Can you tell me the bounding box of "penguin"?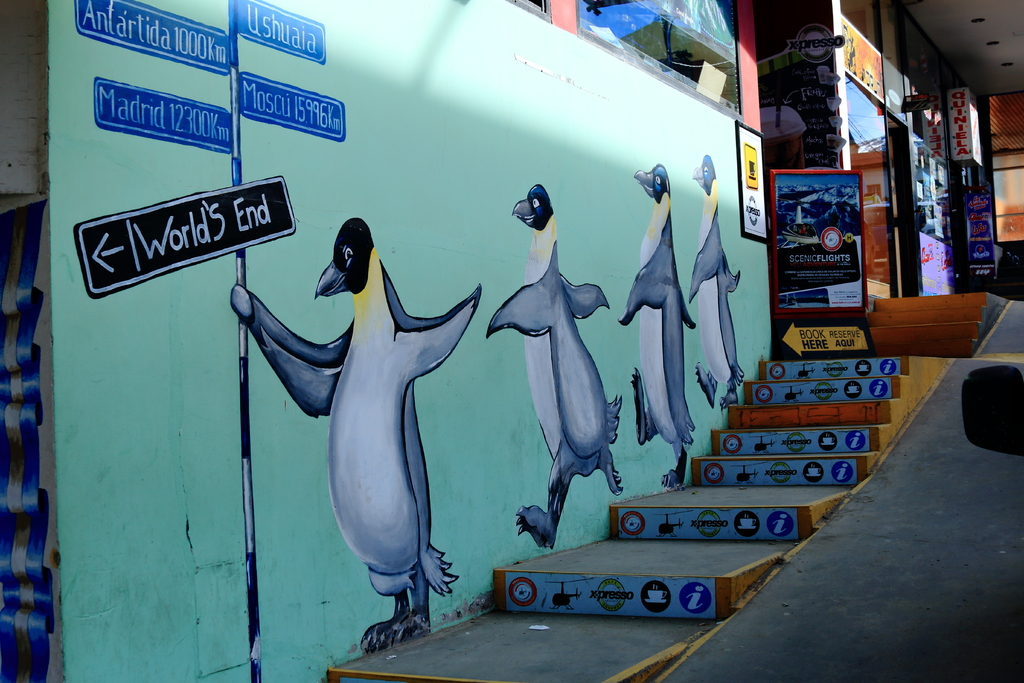
225:215:483:651.
